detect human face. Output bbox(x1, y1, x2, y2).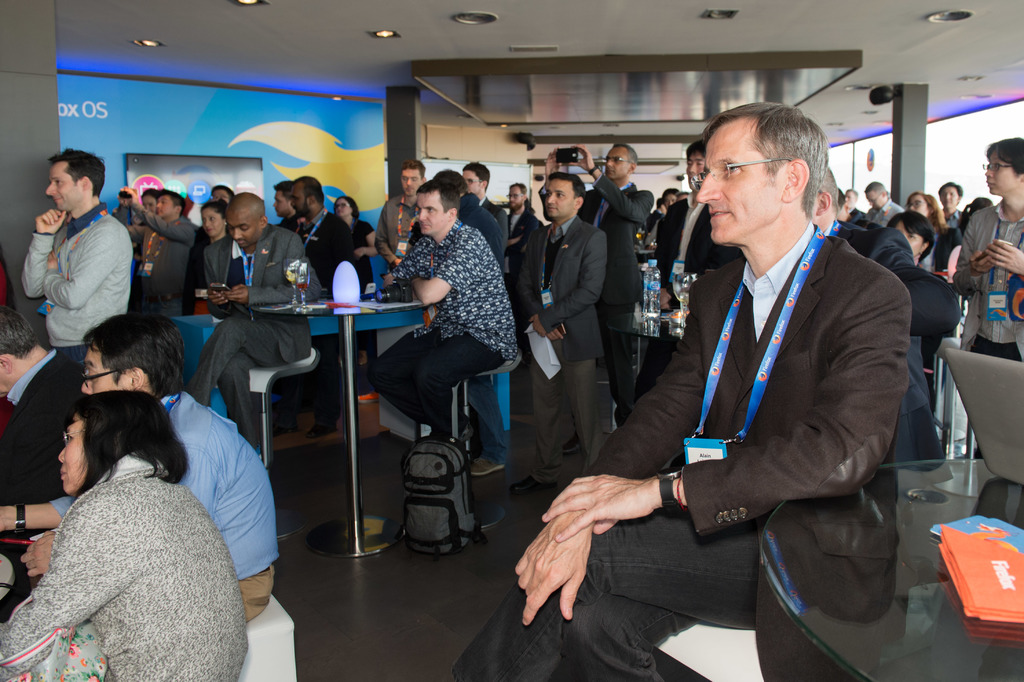
bbox(458, 170, 483, 199).
